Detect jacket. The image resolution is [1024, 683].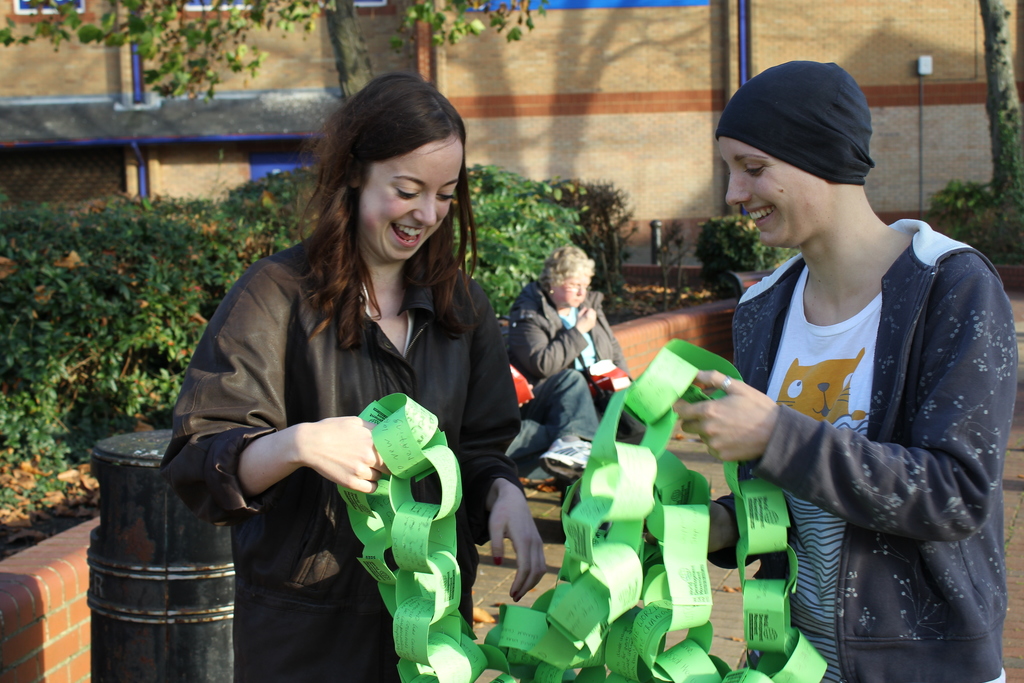
l=506, t=277, r=633, b=378.
